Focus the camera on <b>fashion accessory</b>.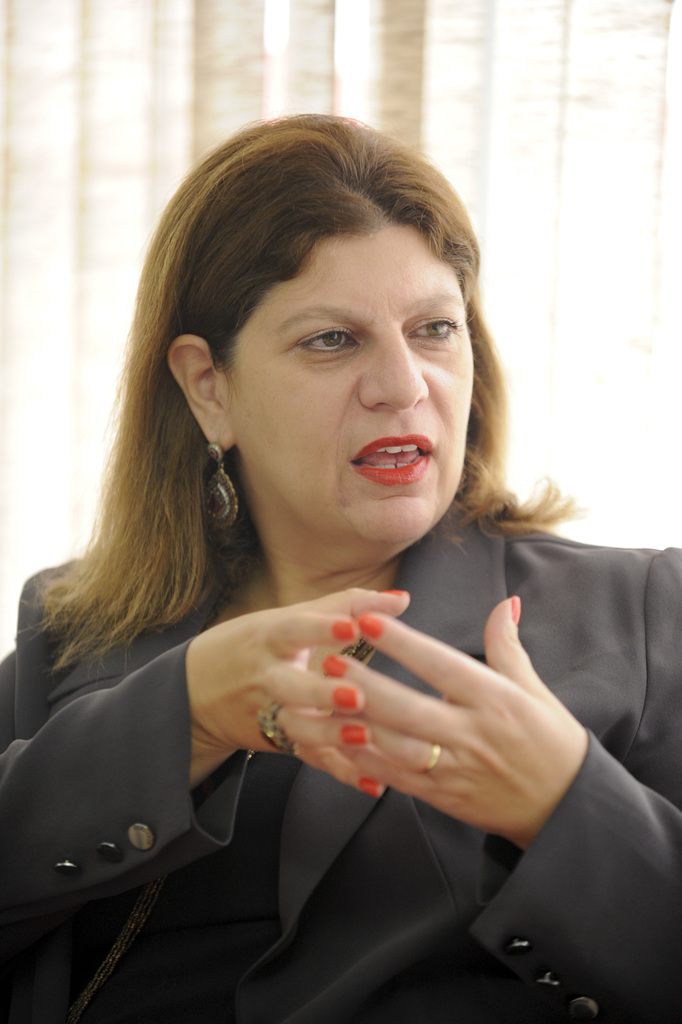
Focus region: (254, 698, 296, 755).
